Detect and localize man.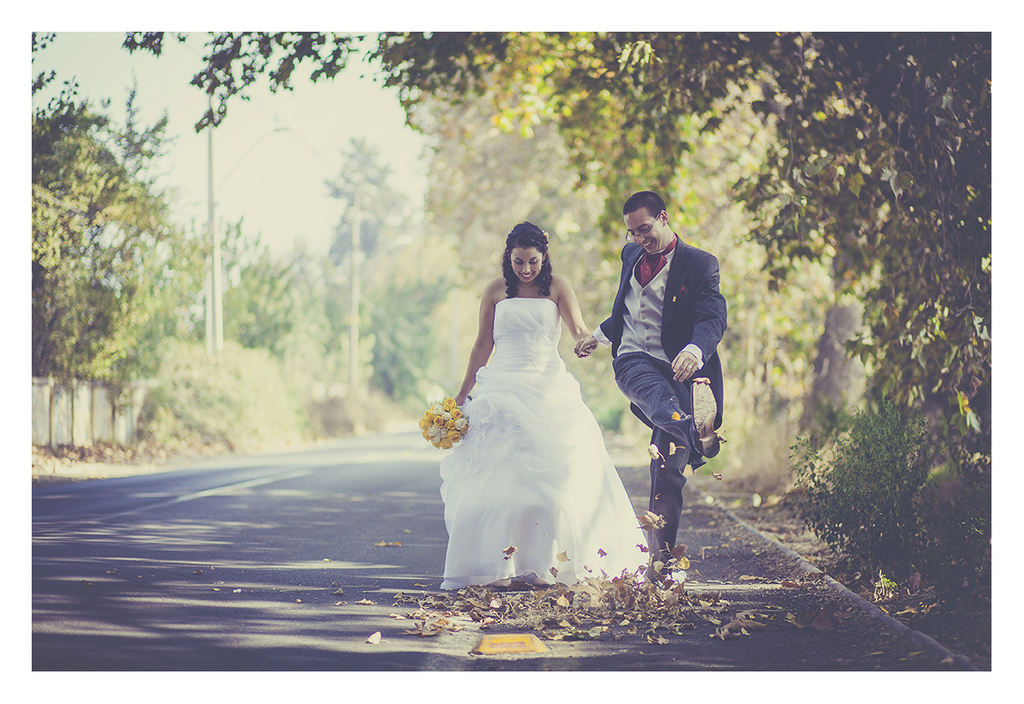
Localized at (left=574, top=187, right=723, bottom=587).
